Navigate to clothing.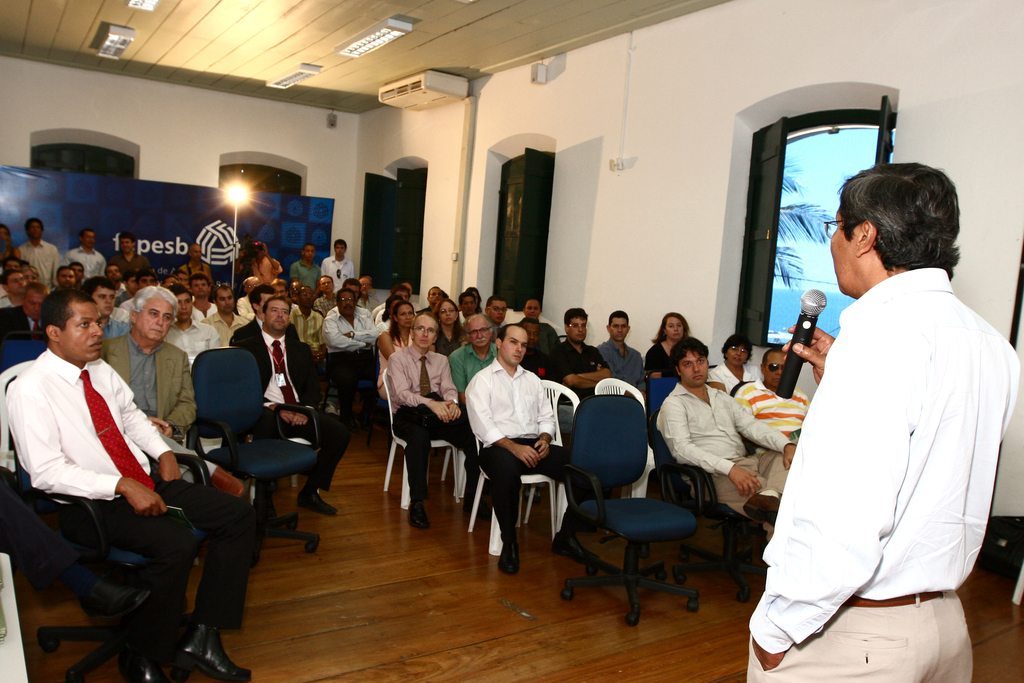
Navigation target: x1=539 y1=335 x2=609 y2=379.
